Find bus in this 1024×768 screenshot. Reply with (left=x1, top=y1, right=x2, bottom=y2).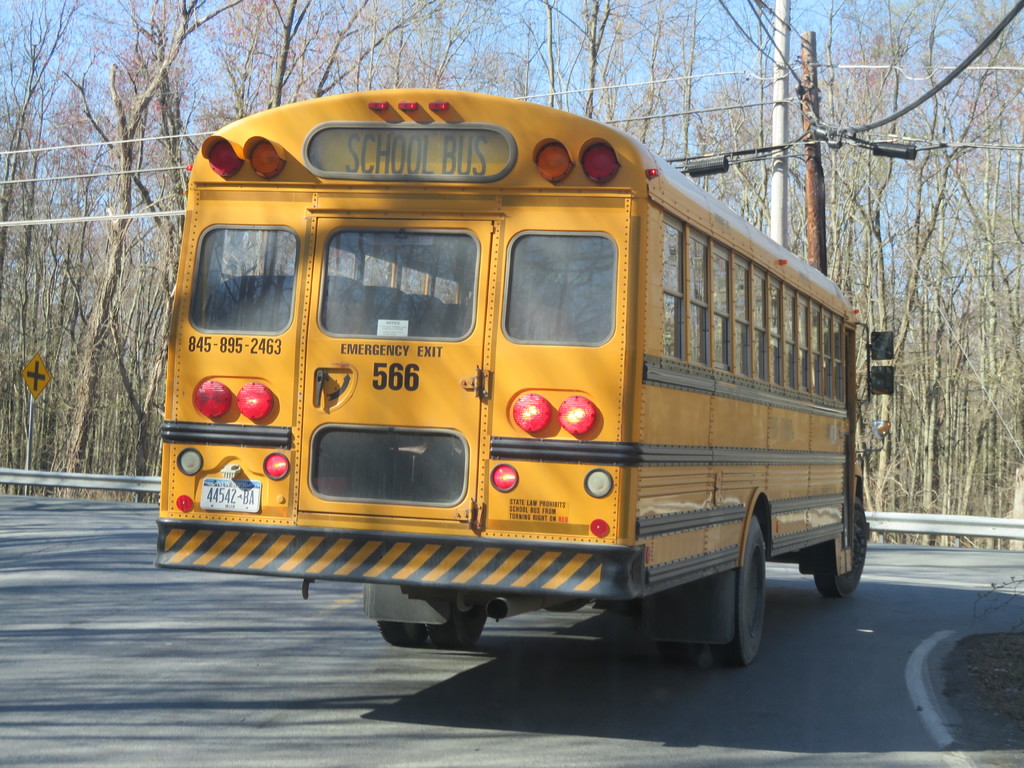
(left=152, top=86, right=895, bottom=669).
